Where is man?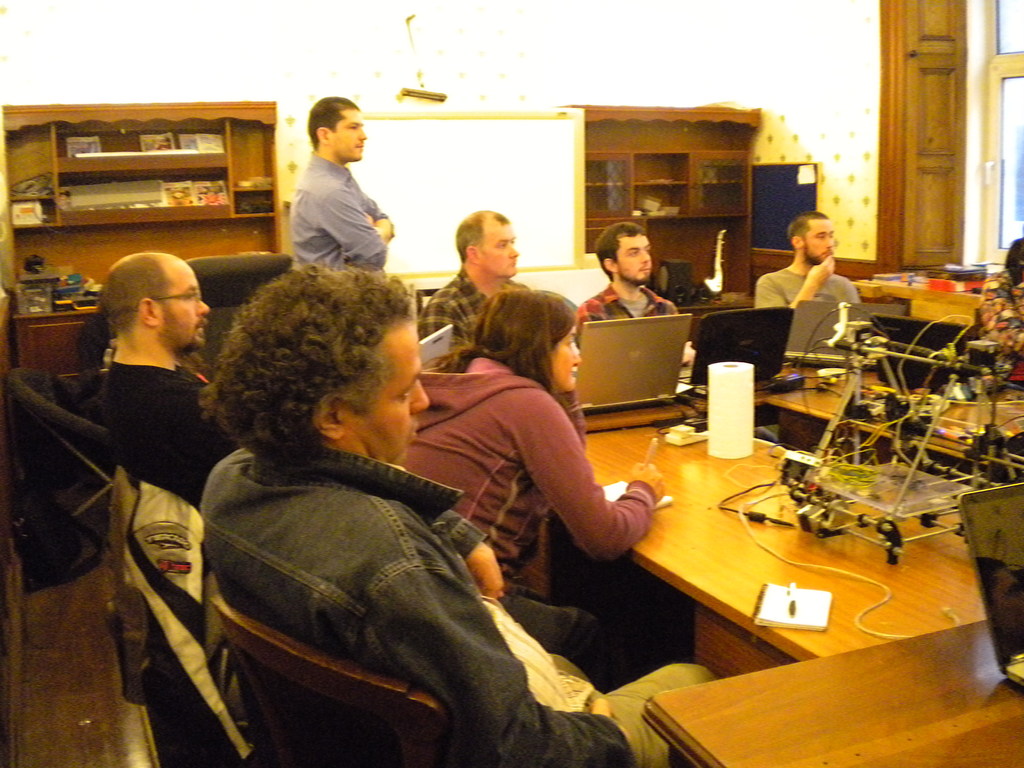
rect(420, 208, 537, 372).
